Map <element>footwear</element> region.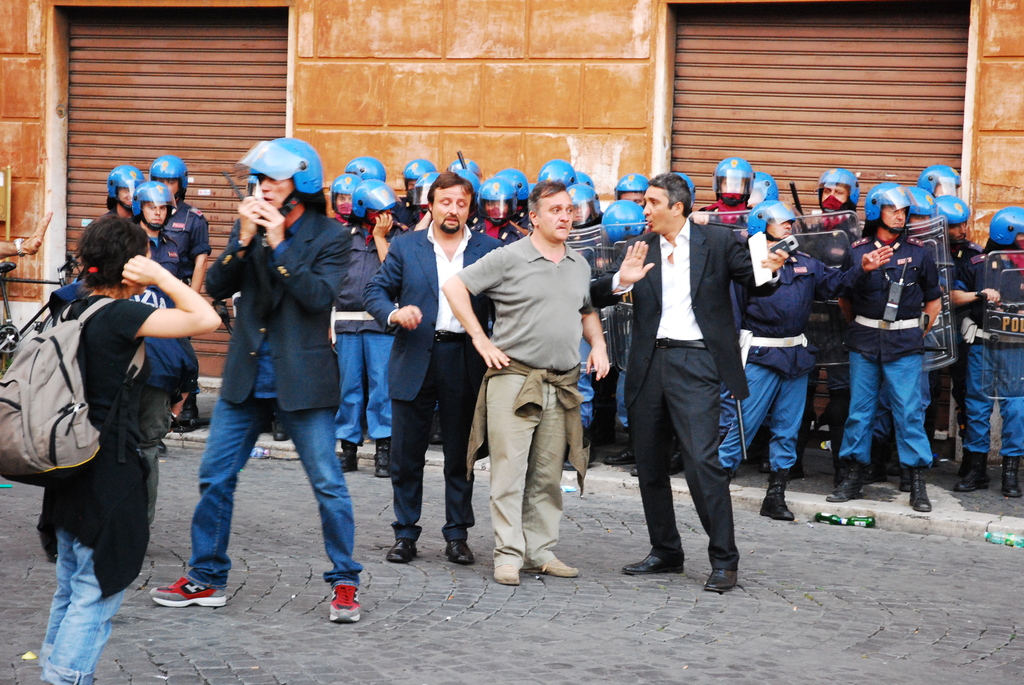
Mapped to l=1003, t=455, r=1023, b=497.
